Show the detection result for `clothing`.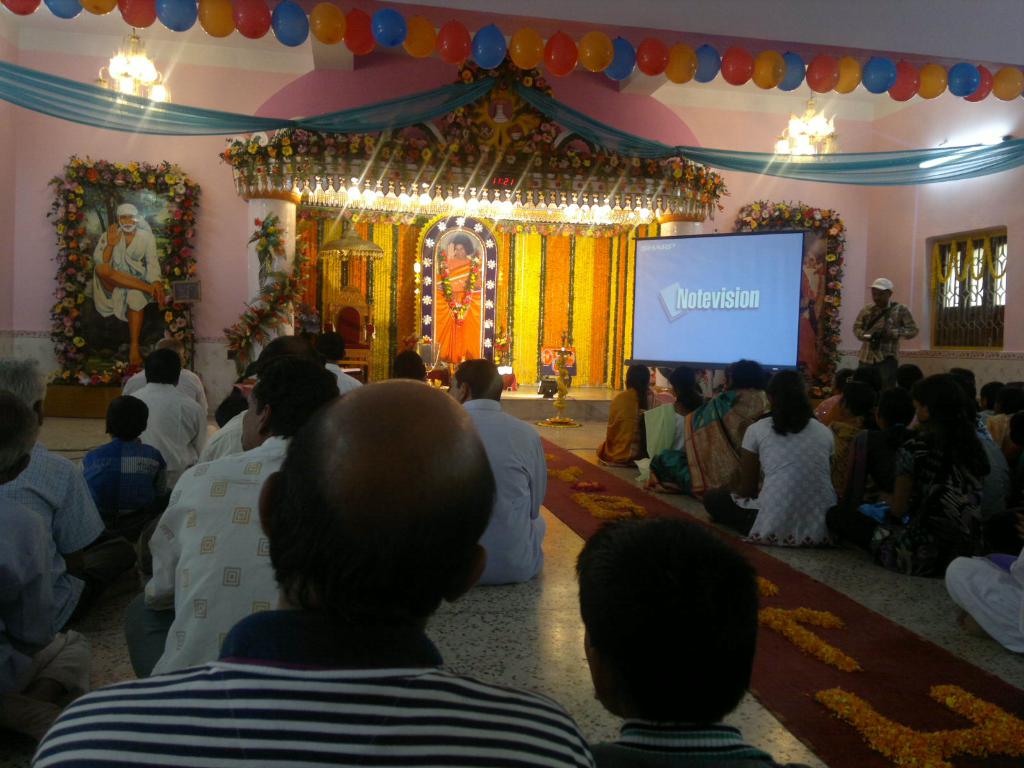
[x1=433, y1=255, x2=479, y2=364].
